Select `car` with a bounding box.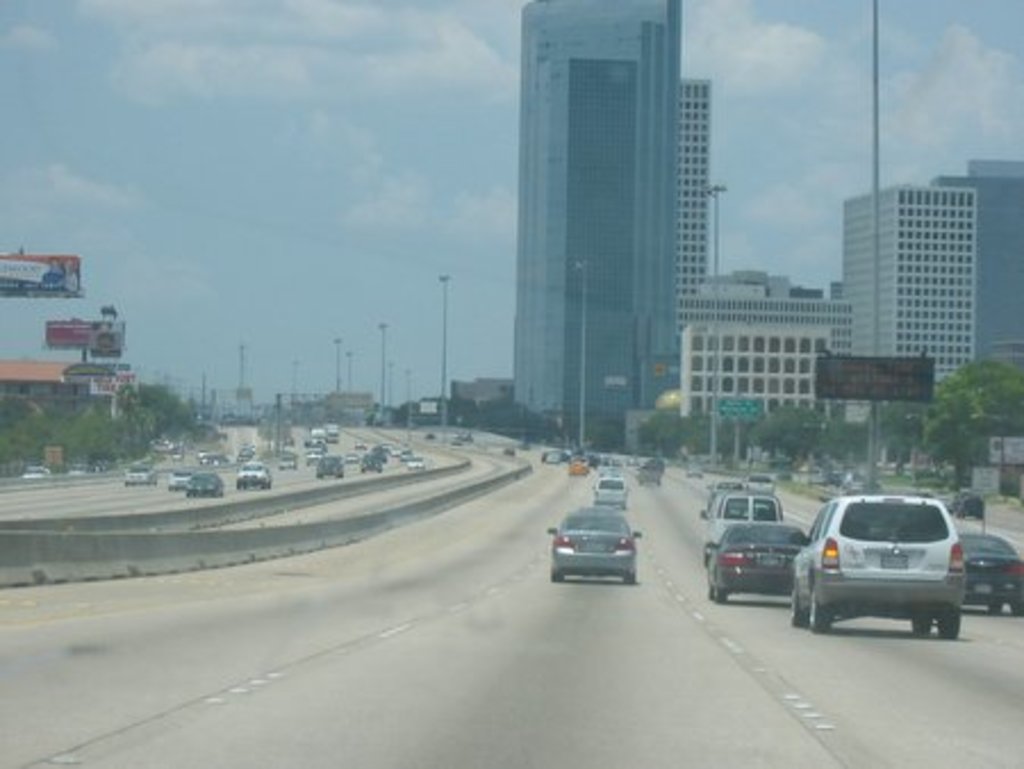
Rect(357, 446, 382, 471).
